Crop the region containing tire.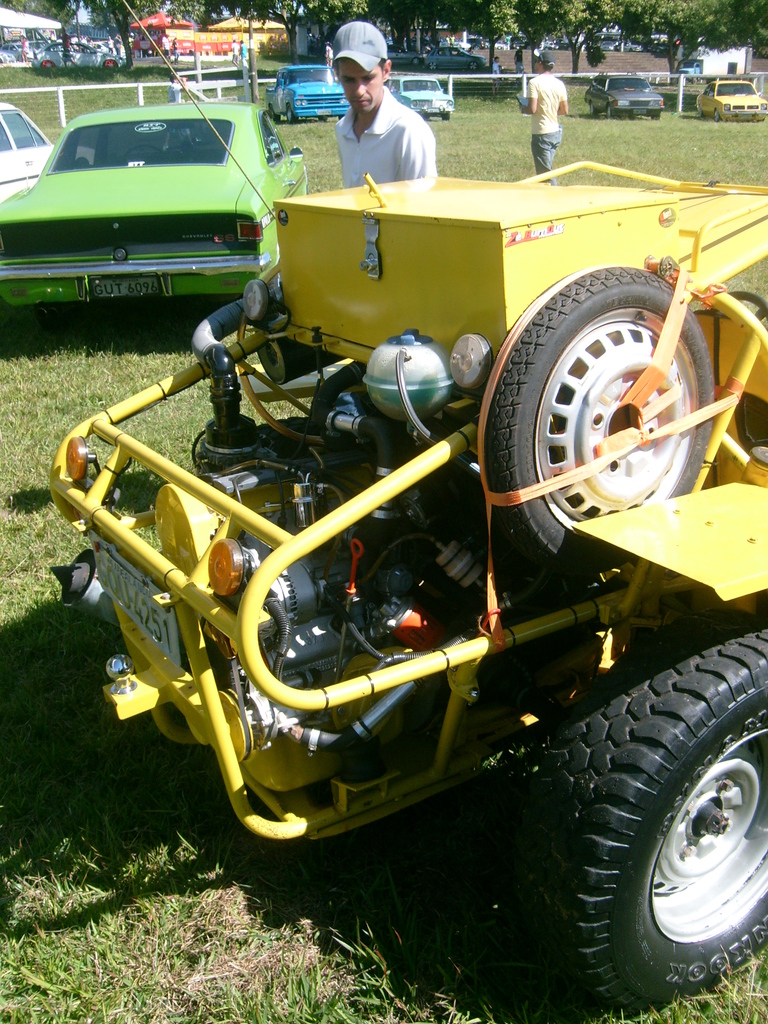
Crop region: pyautogui.locateOnScreen(436, 109, 456, 120).
